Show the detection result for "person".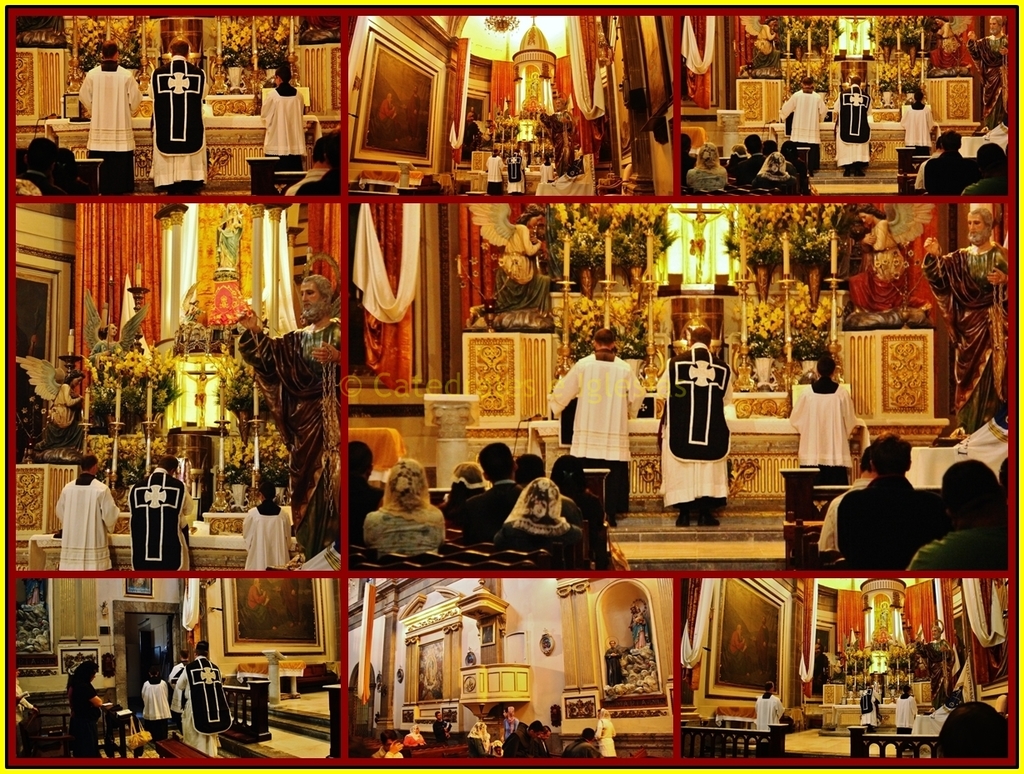
937, 705, 1007, 760.
